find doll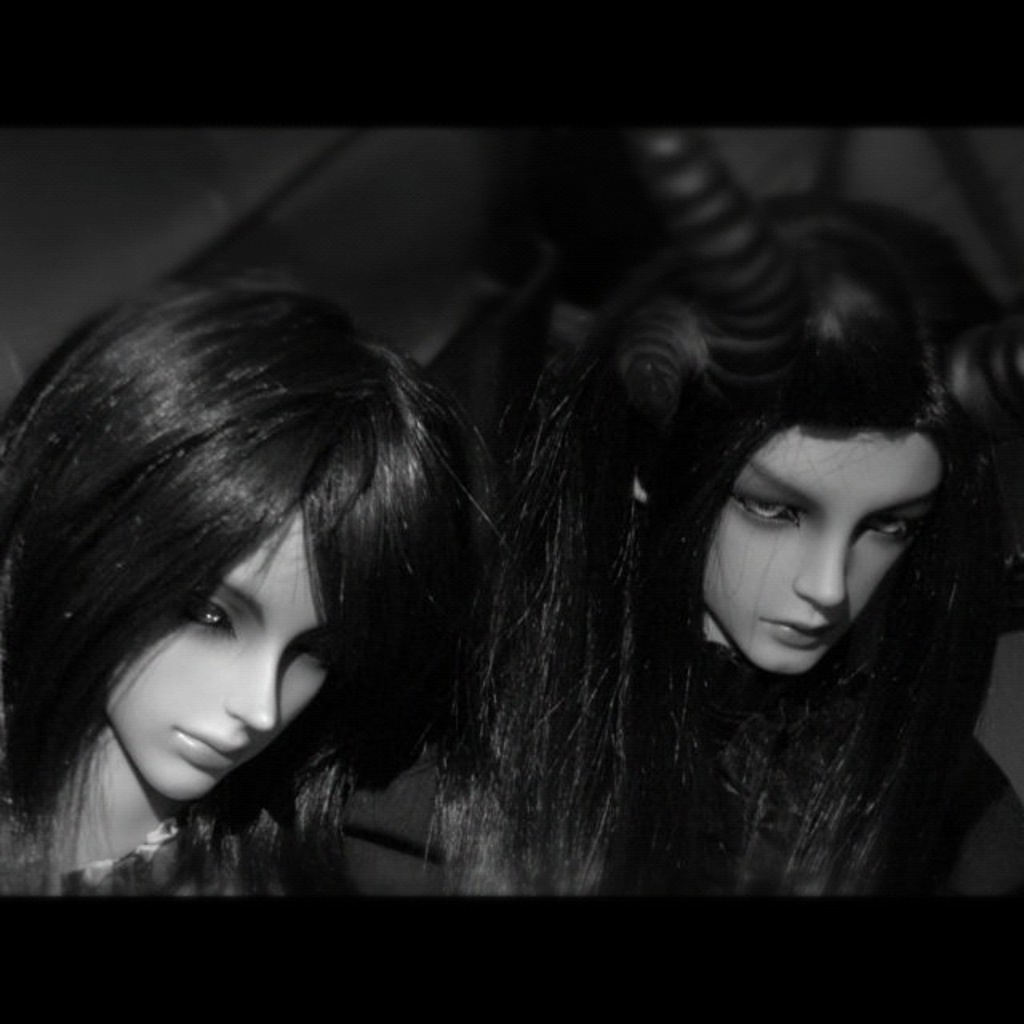
434 270 962 909
